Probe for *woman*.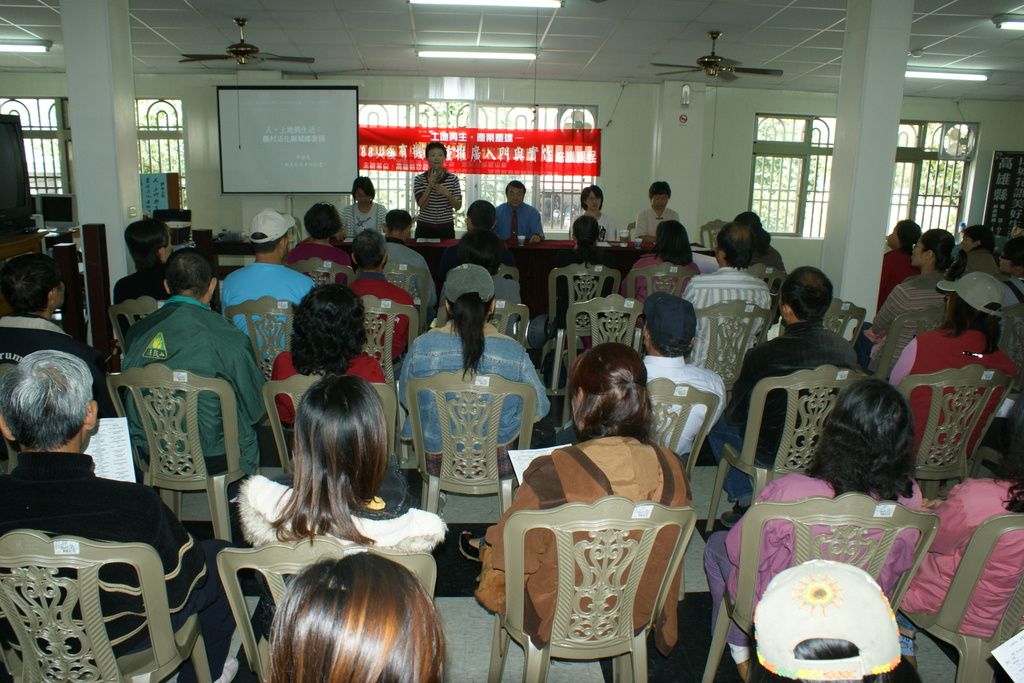
Probe result: [450, 342, 688, 650].
